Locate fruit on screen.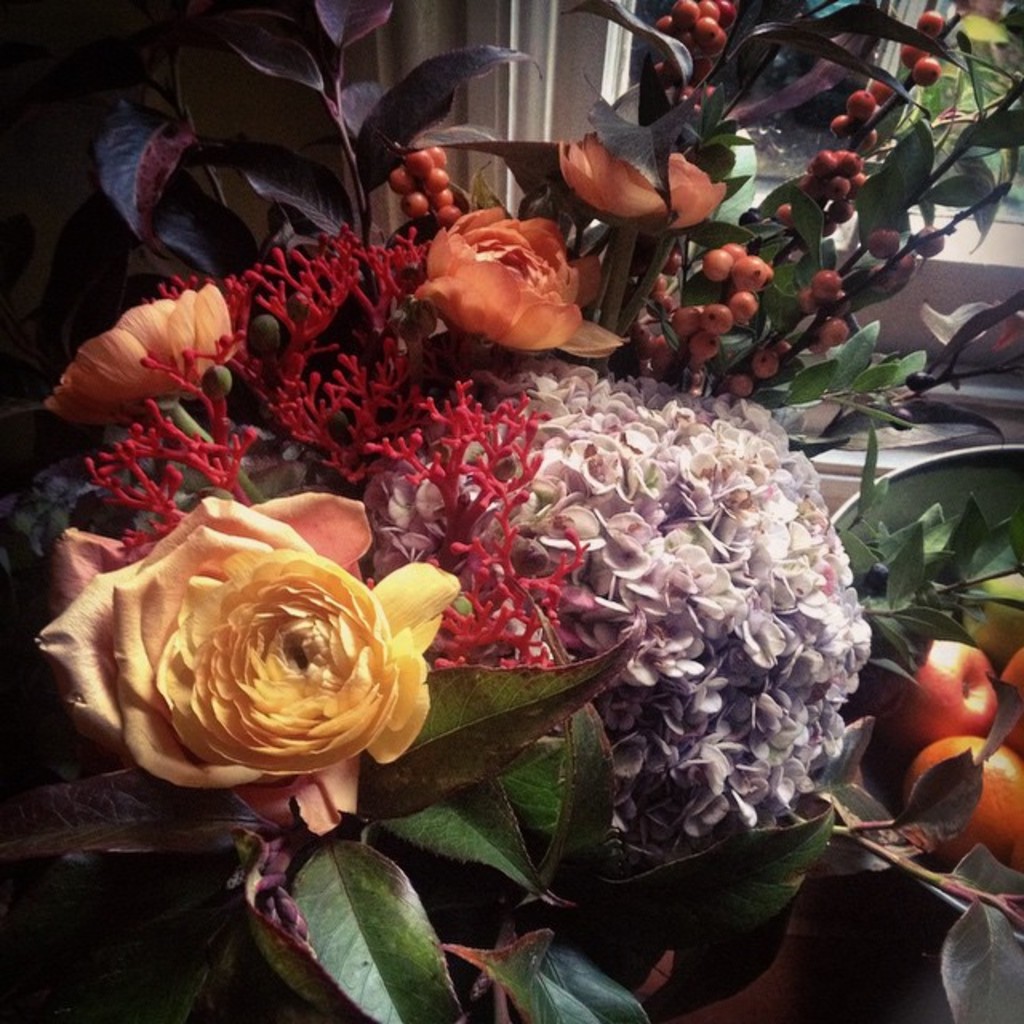
On screen at <box>819,315,850,352</box>.
